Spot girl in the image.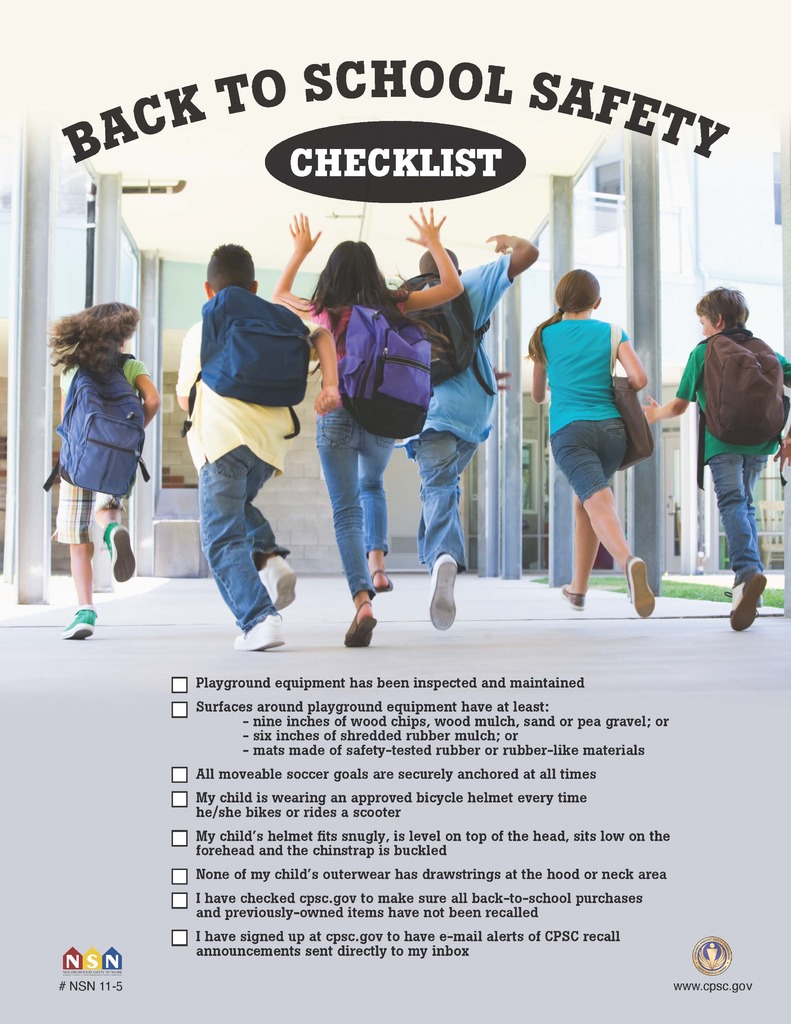
girl found at left=520, top=262, right=666, bottom=621.
